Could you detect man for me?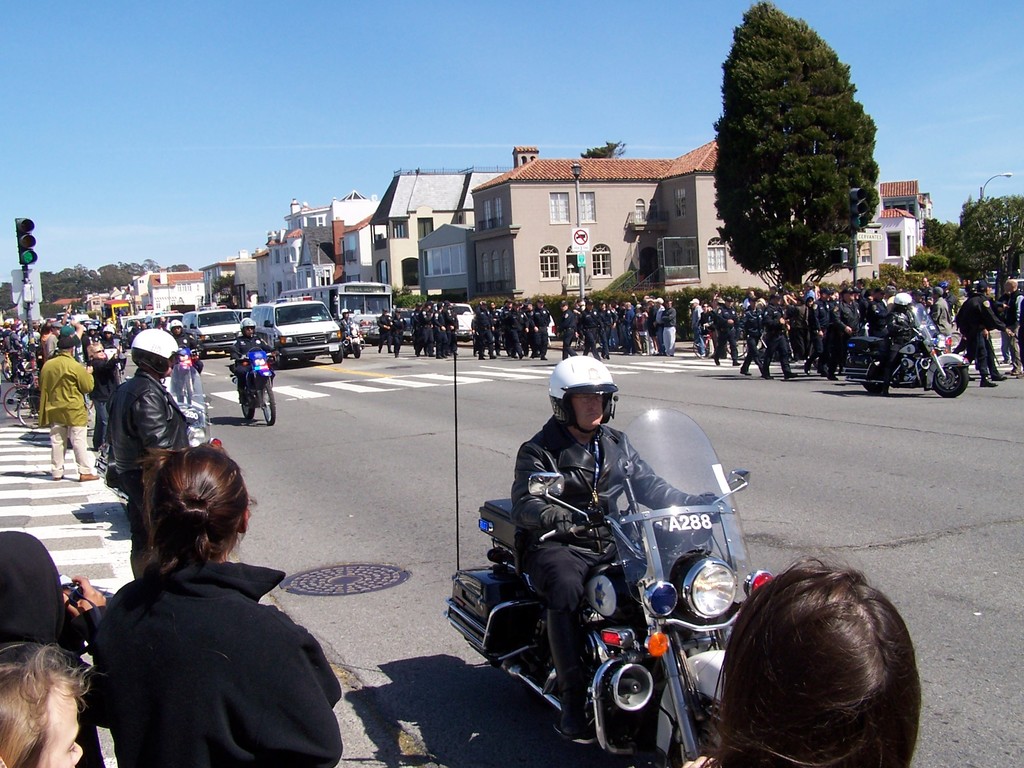
Detection result: (222,315,274,406).
